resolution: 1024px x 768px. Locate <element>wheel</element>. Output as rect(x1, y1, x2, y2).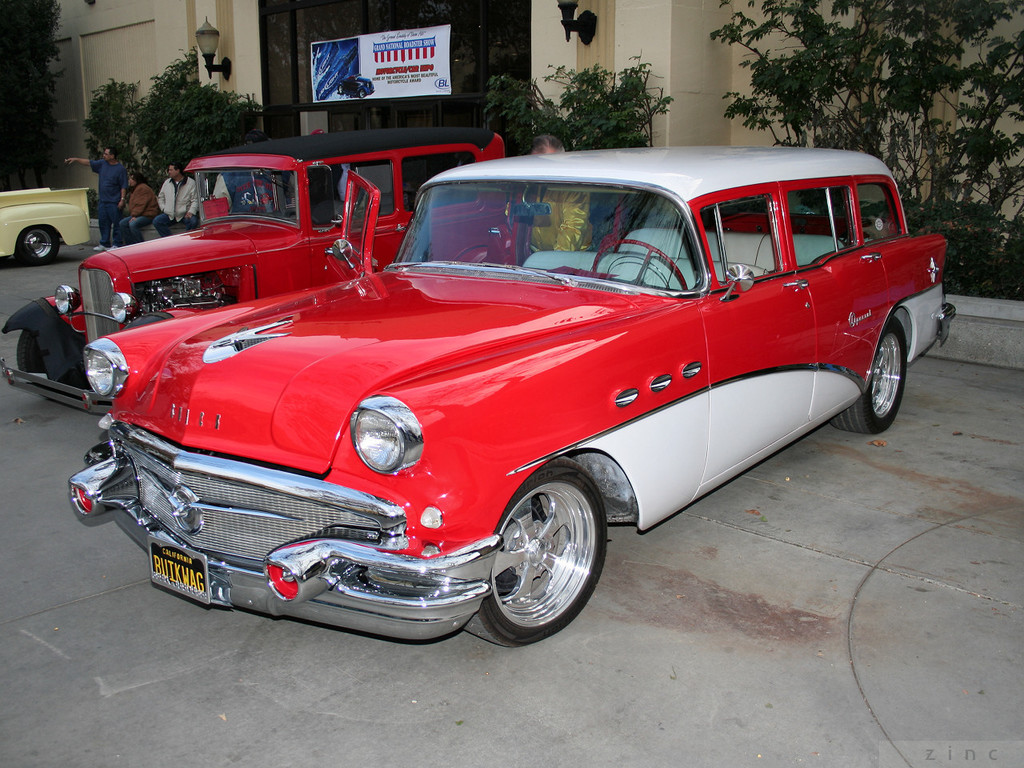
rect(831, 318, 907, 438).
